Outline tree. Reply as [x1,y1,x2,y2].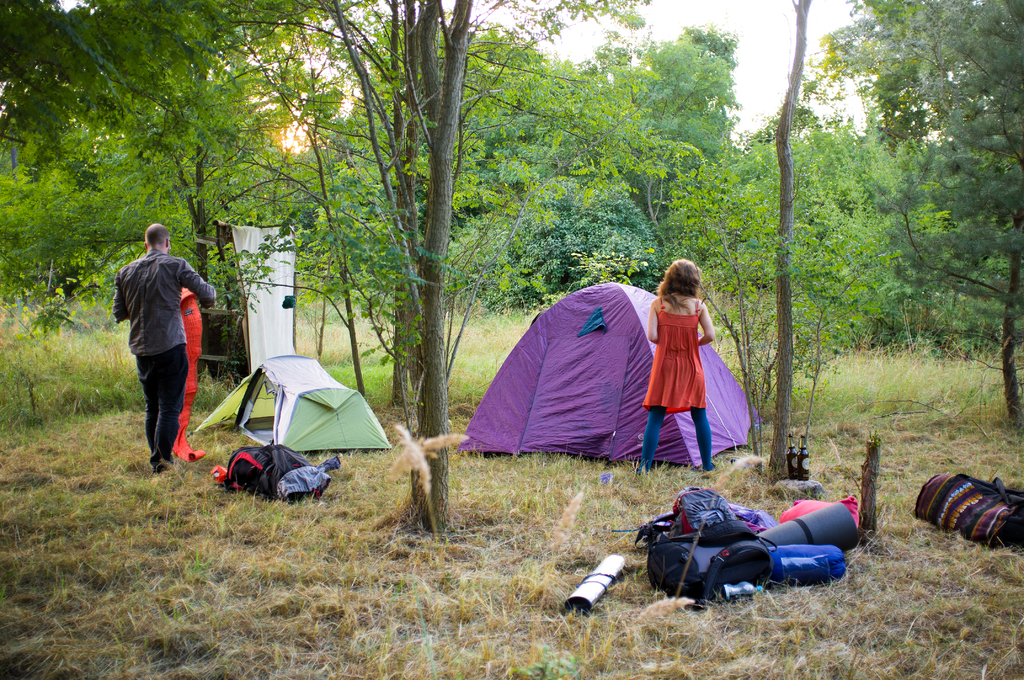
[745,0,812,483].
